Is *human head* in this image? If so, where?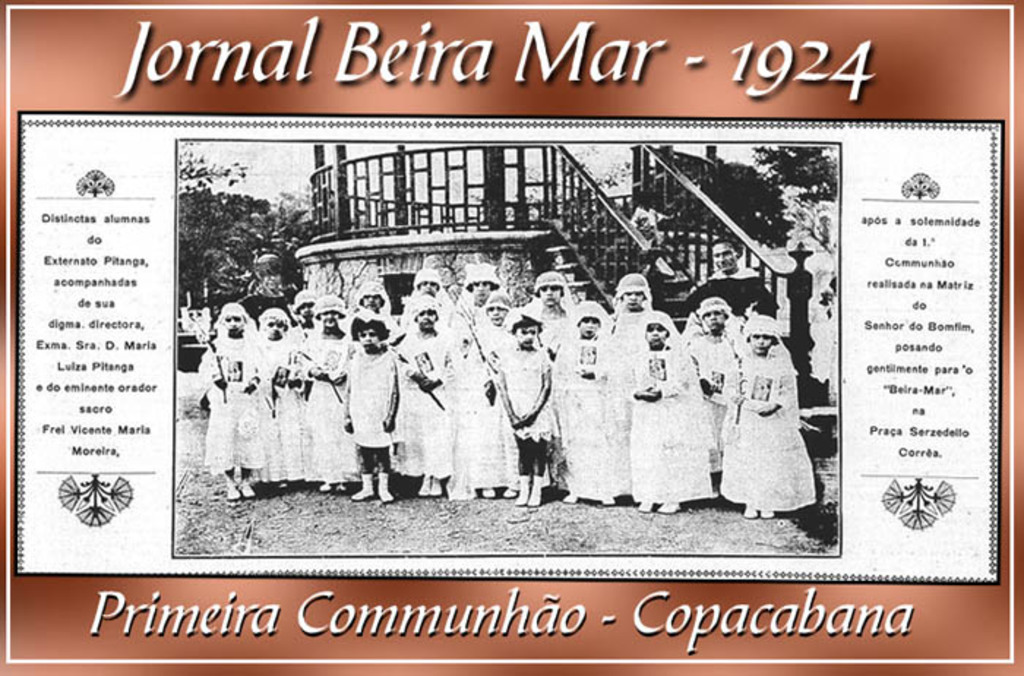
Yes, at Rect(709, 240, 739, 272).
